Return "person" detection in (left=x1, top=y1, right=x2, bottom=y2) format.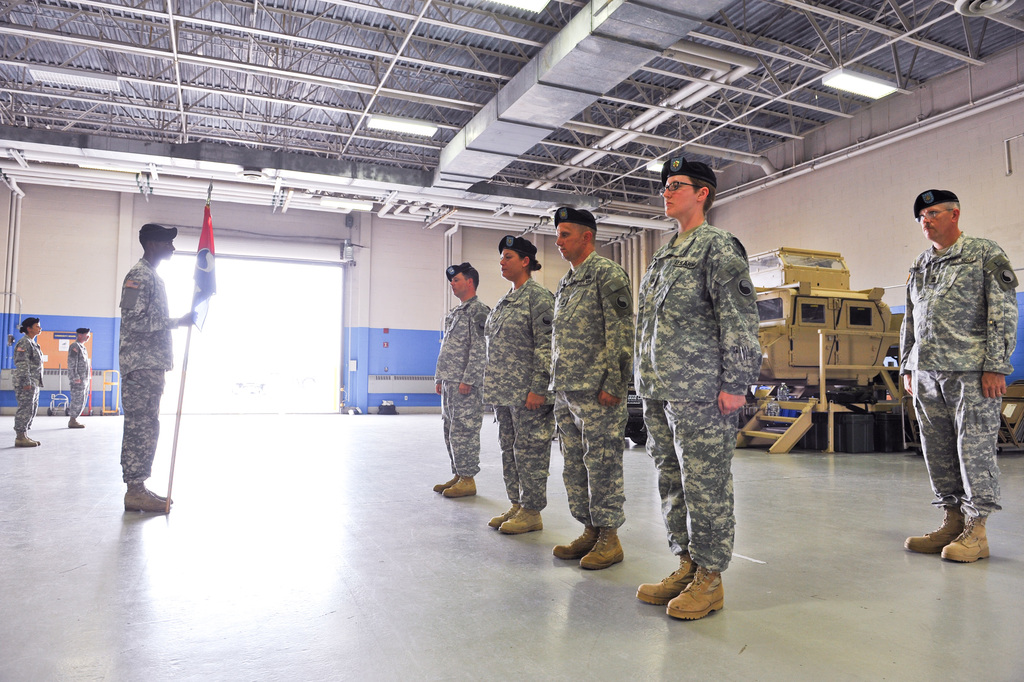
(left=634, top=154, right=760, bottom=619).
